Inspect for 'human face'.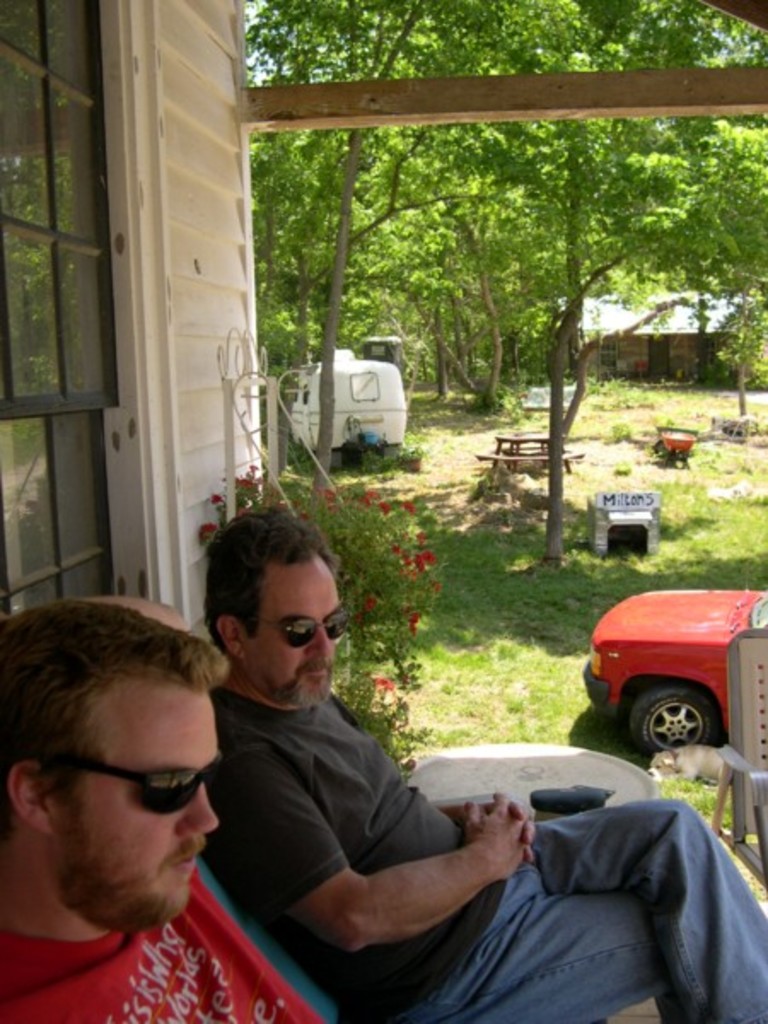
Inspection: 246 561 341 708.
